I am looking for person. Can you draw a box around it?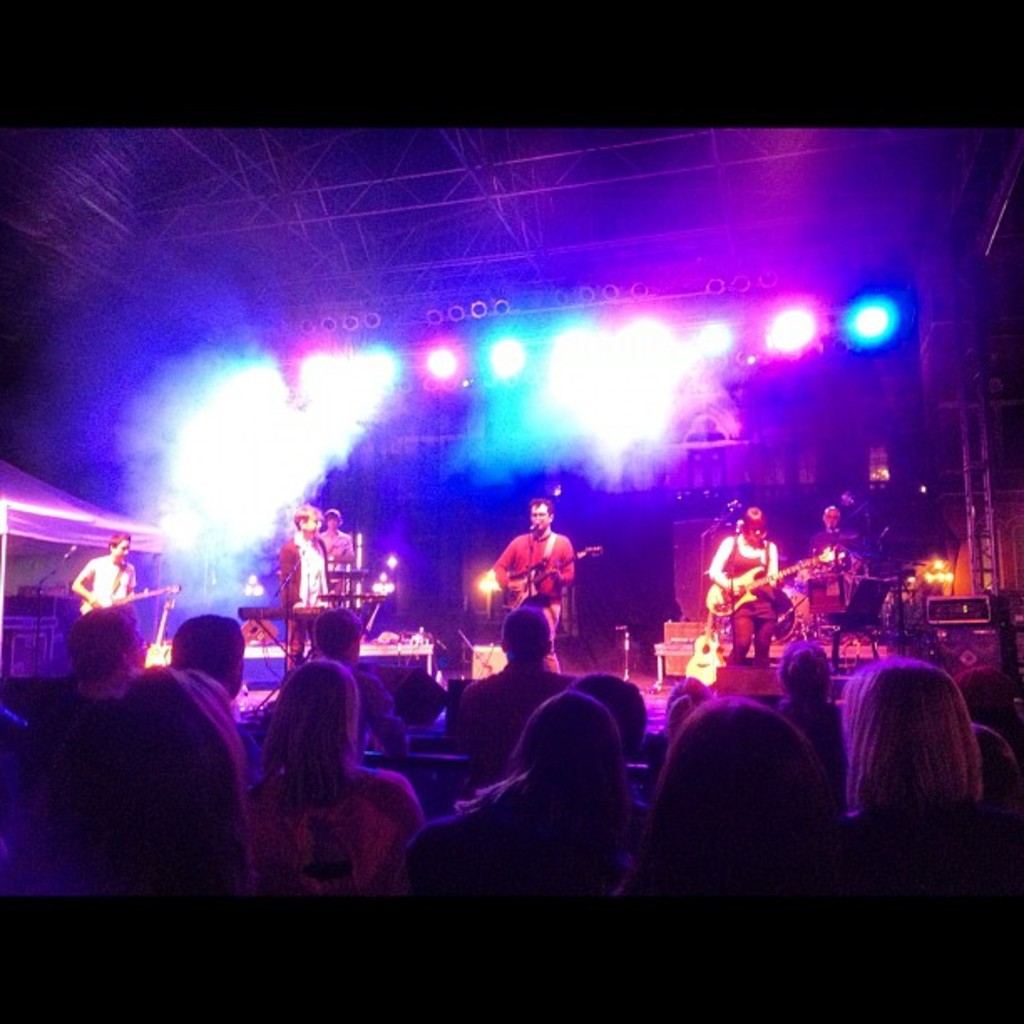
Sure, the bounding box is Rect(494, 494, 586, 646).
